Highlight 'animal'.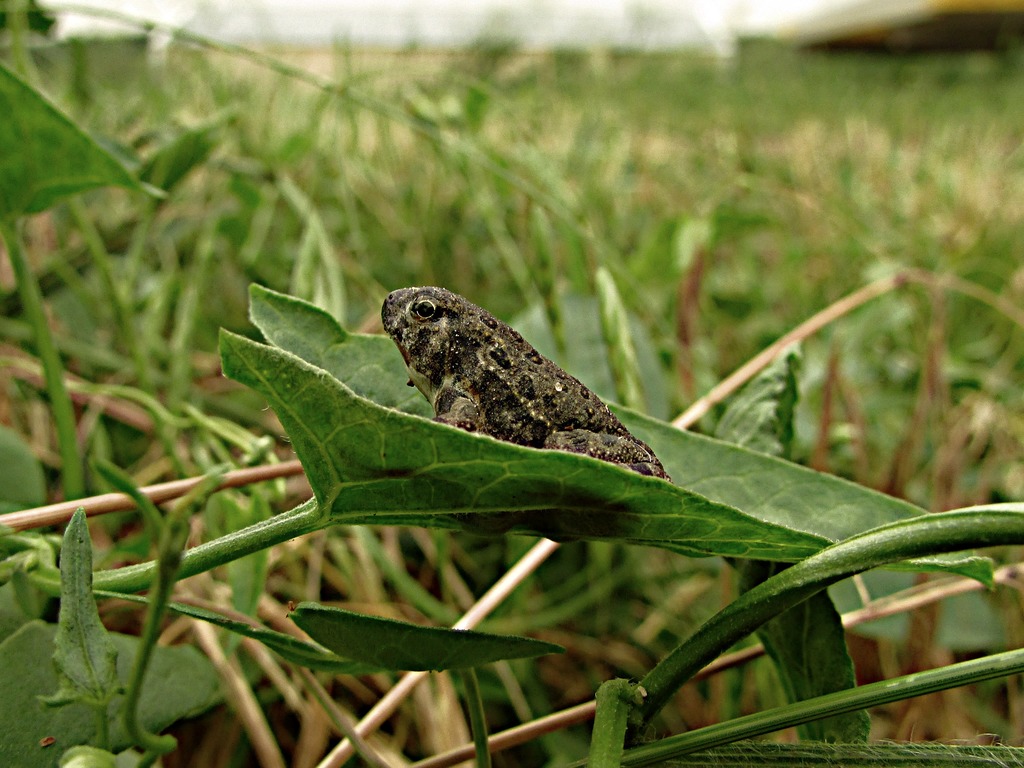
Highlighted region: {"left": 382, "top": 287, "right": 667, "bottom": 483}.
